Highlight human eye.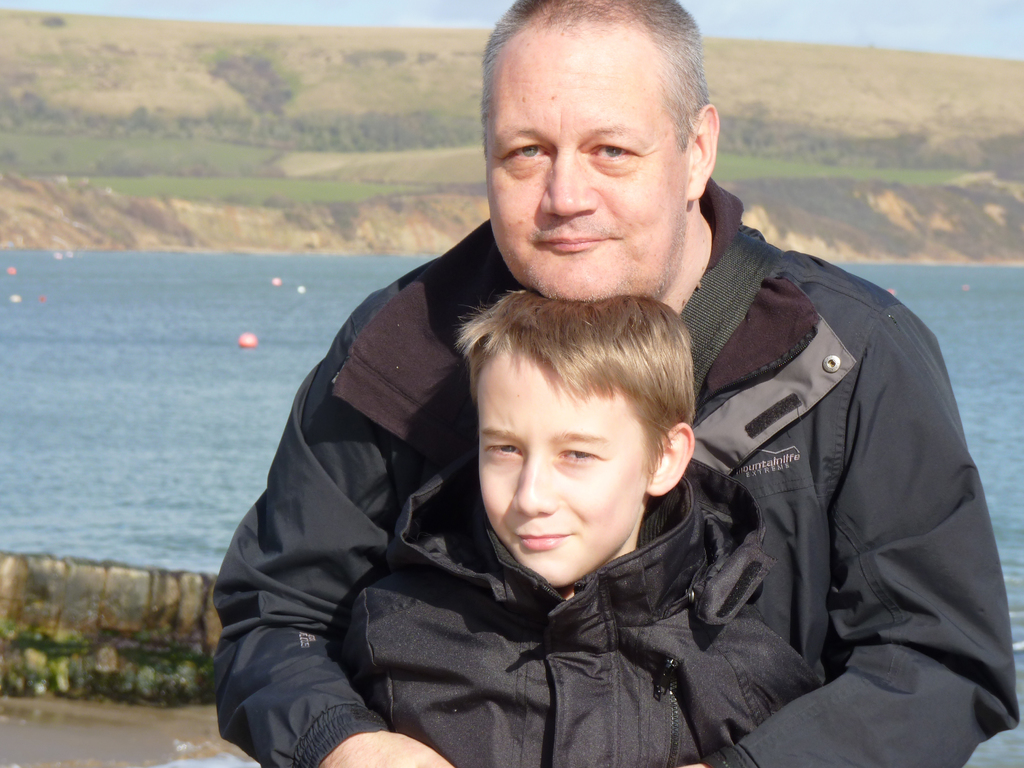
Highlighted region: [556, 447, 600, 463].
